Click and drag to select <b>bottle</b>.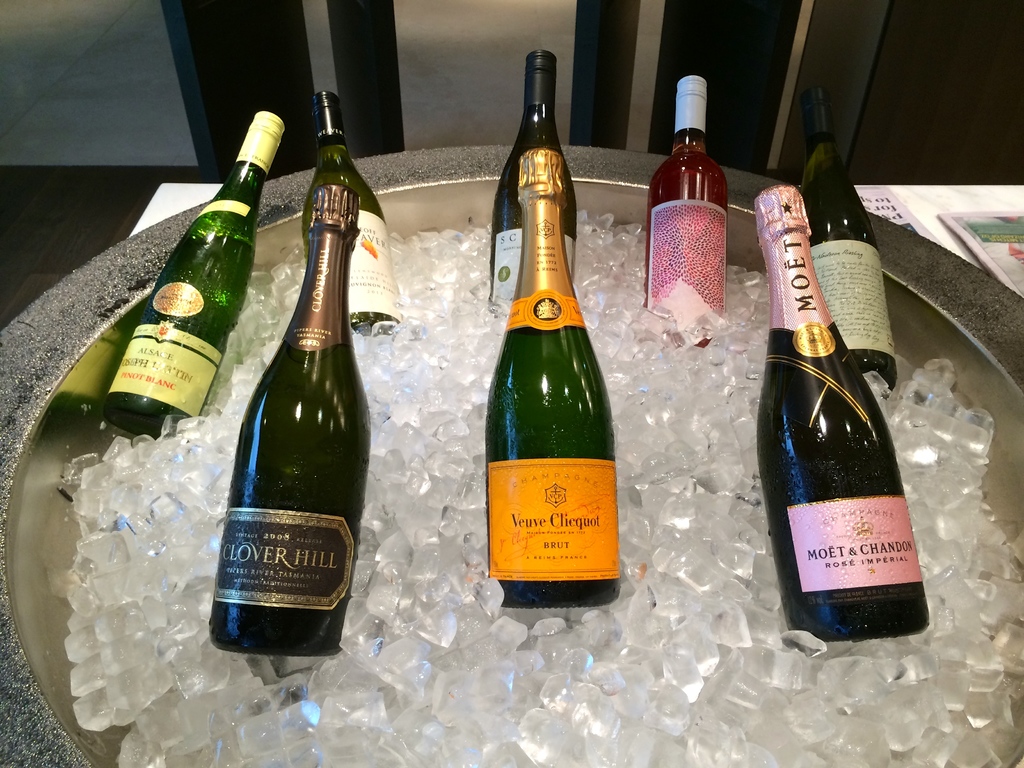
Selection: left=211, top=186, right=371, bottom=662.
